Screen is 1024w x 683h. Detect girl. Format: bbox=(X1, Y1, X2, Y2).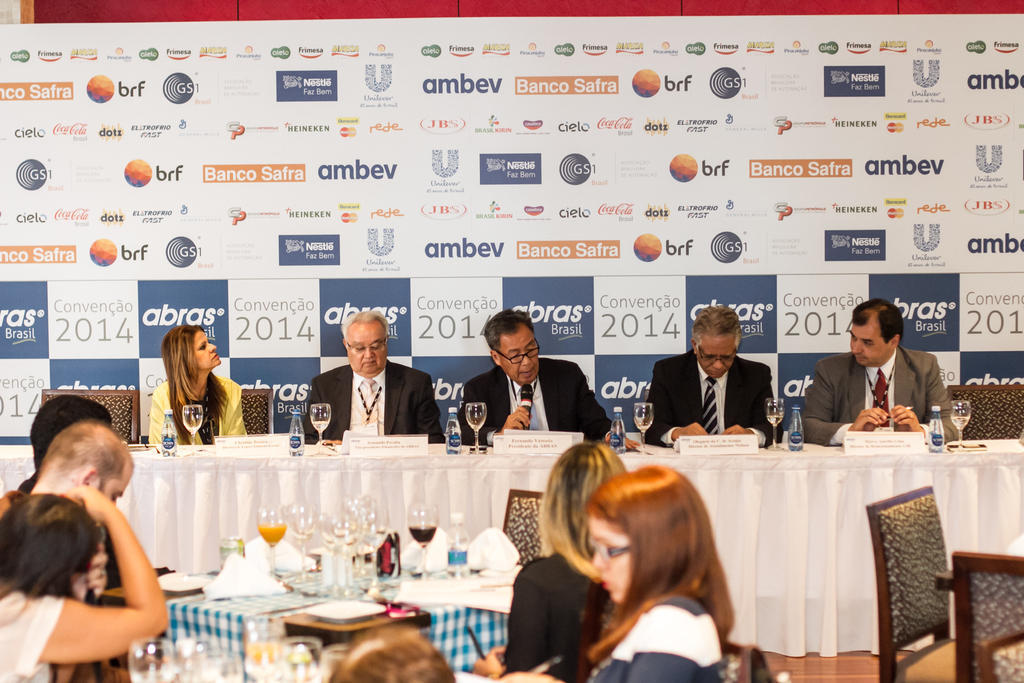
bbox=(502, 462, 732, 682).
